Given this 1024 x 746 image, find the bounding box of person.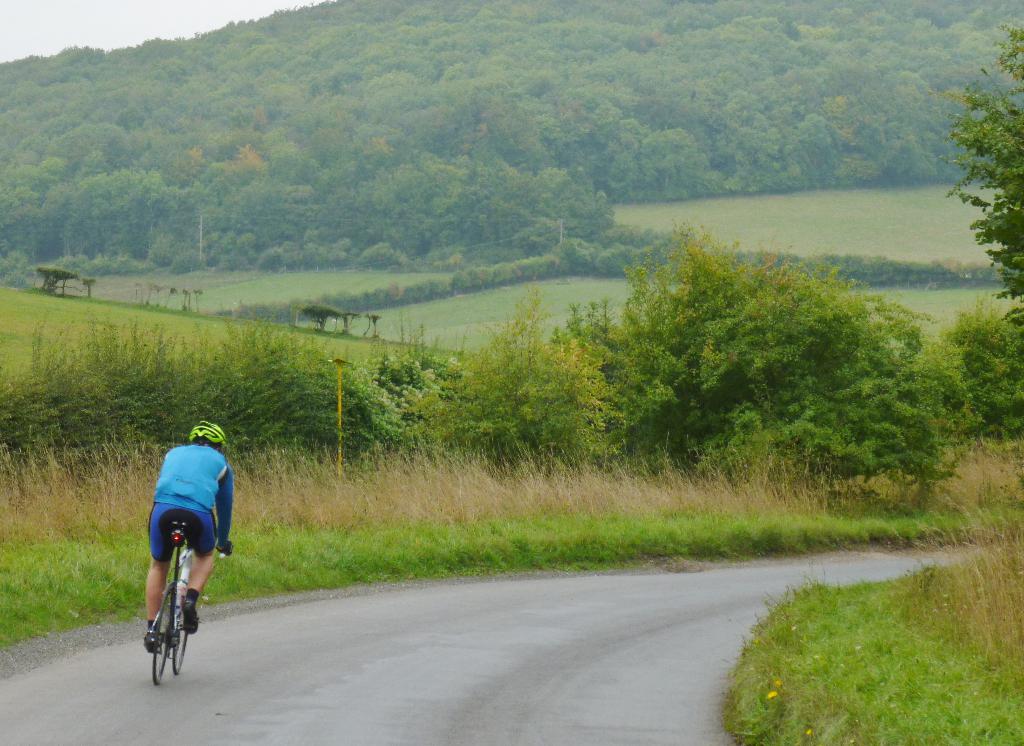
crop(141, 414, 239, 653).
